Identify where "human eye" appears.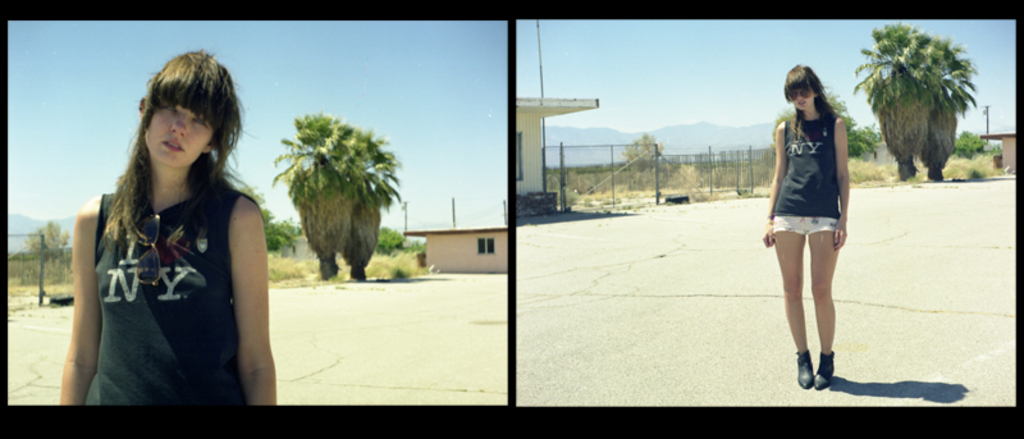
Appears at pyautogui.locateOnScreen(189, 115, 209, 132).
